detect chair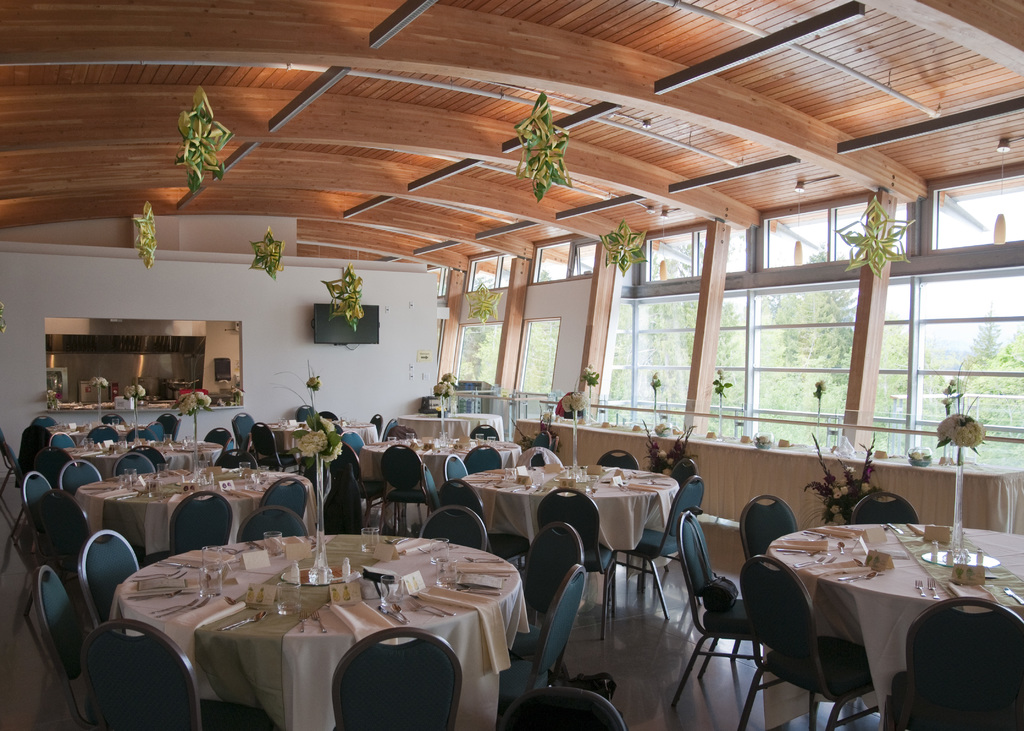
Rect(46, 428, 80, 457)
